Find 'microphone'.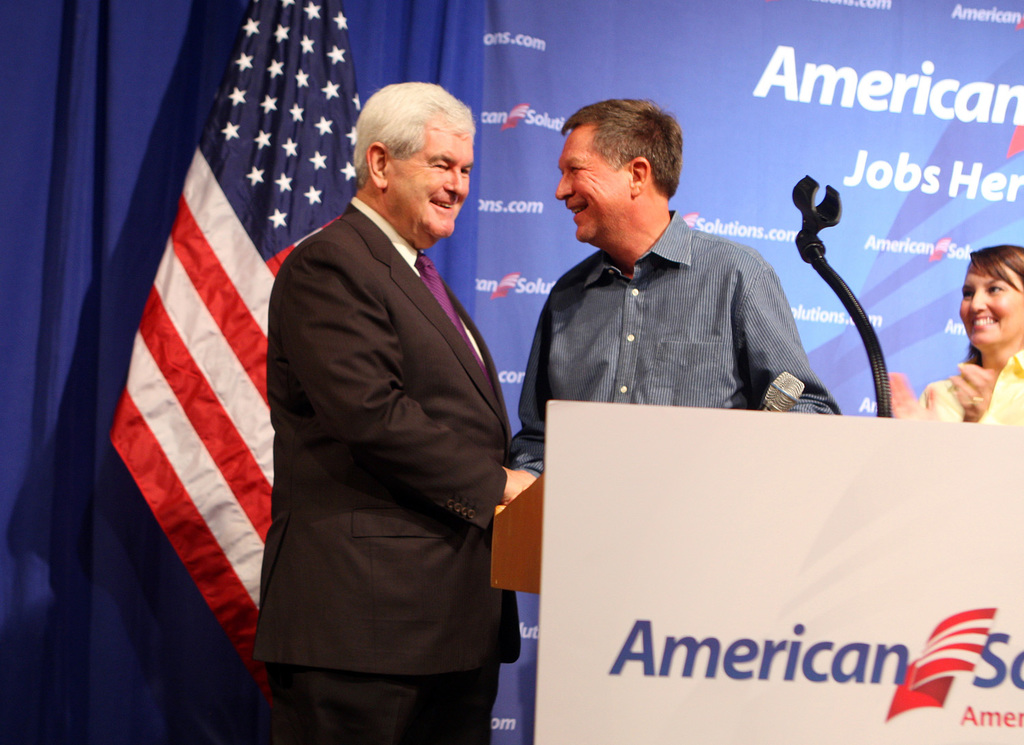
<box>754,370,806,417</box>.
